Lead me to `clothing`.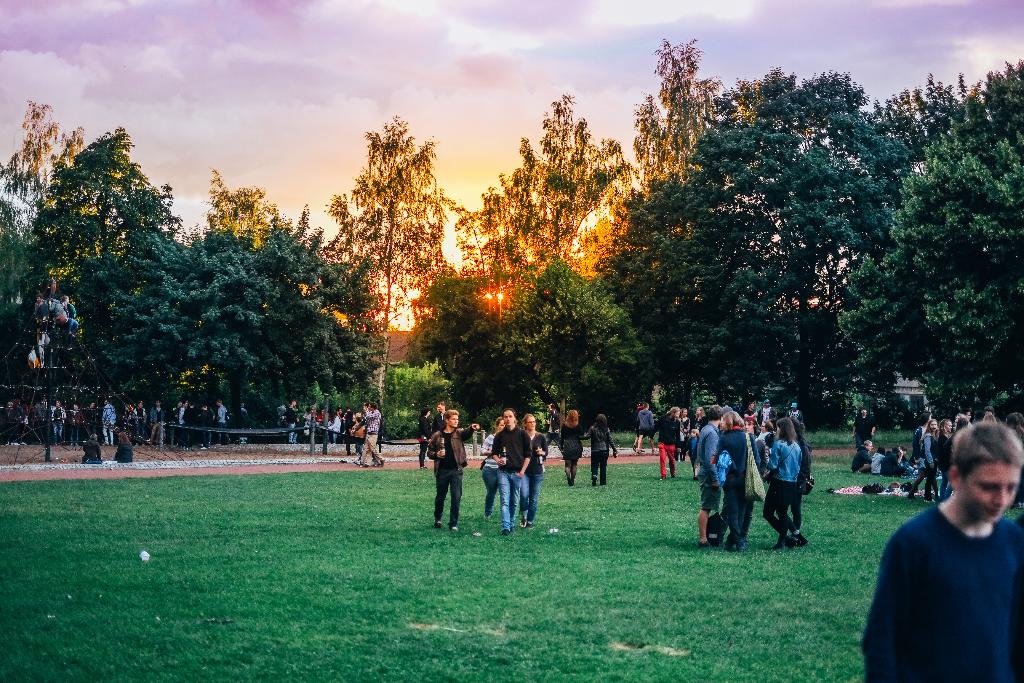
Lead to box=[419, 417, 435, 465].
